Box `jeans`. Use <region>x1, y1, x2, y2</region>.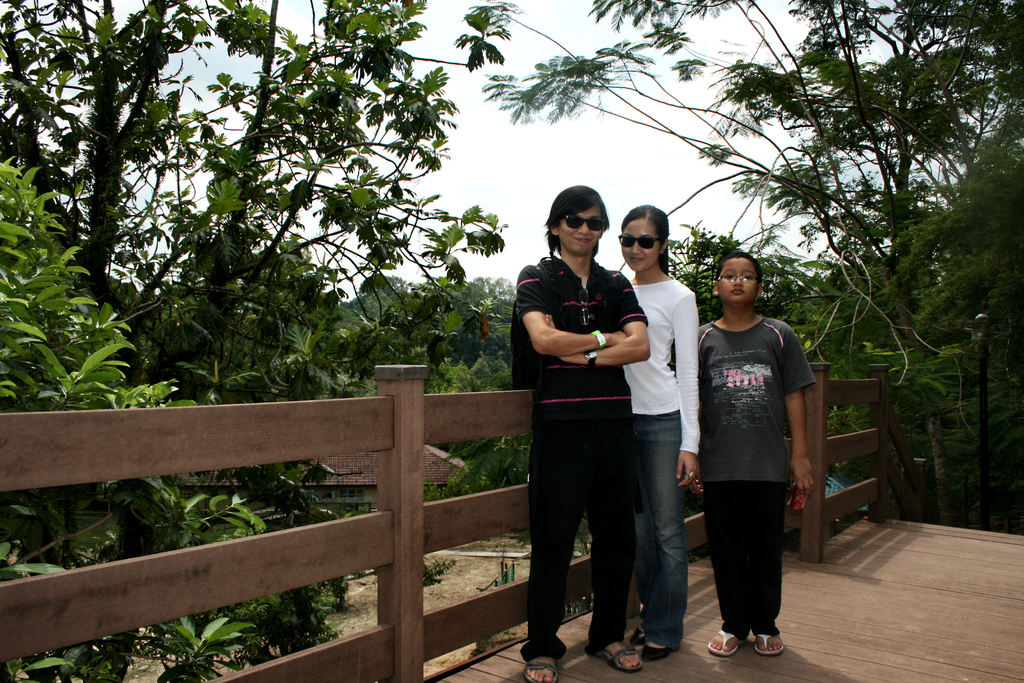
<region>519, 406, 637, 659</region>.
